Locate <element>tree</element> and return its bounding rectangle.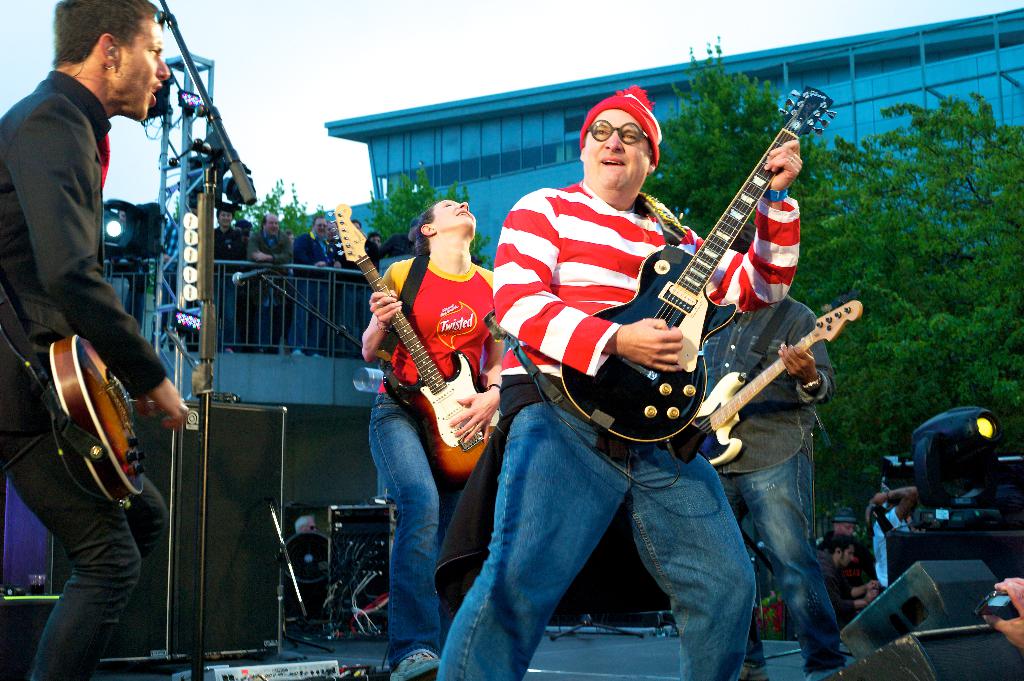
select_region(865, 75, 1008, 379).
